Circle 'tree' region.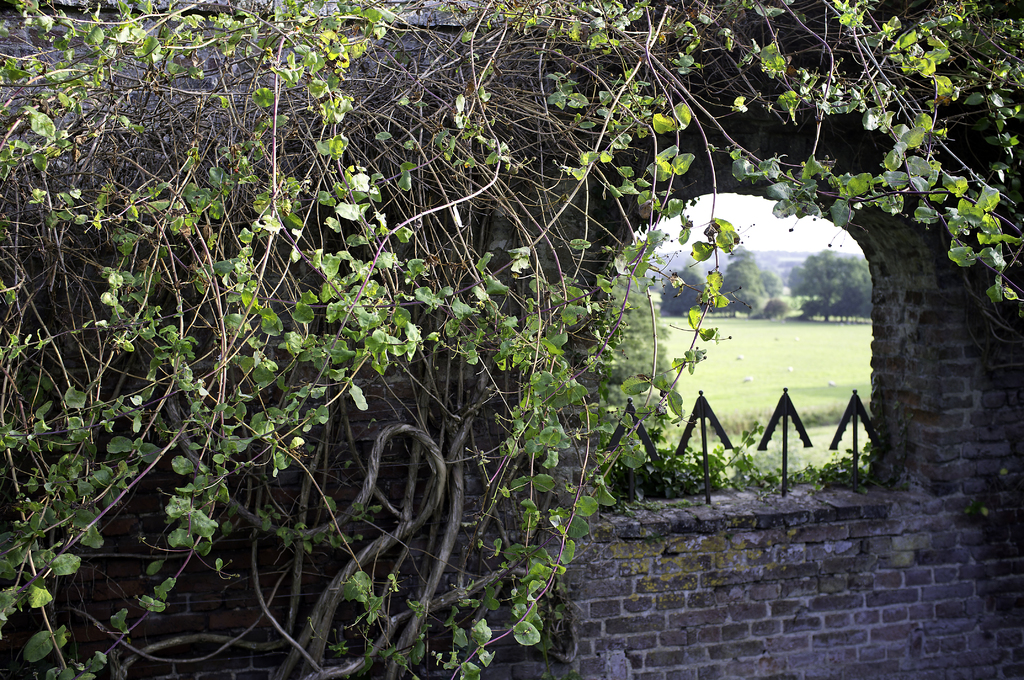
Region: crop(708, 245, 792, 320).
